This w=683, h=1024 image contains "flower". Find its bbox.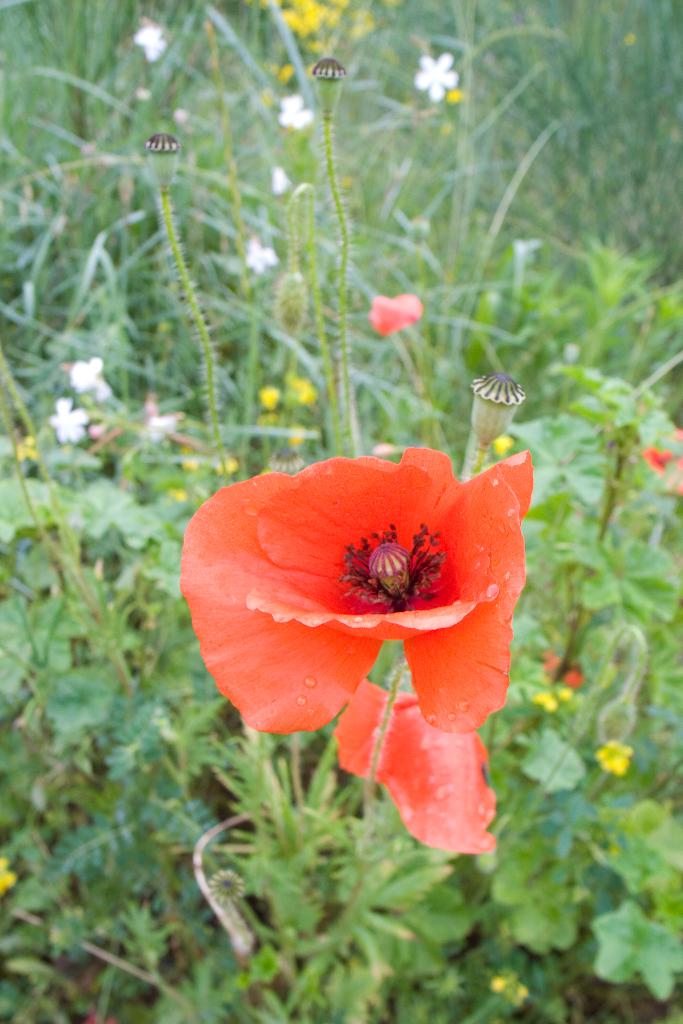
{"x1": 300, "y1": 372, "x2": 317, "y2": 400}.
